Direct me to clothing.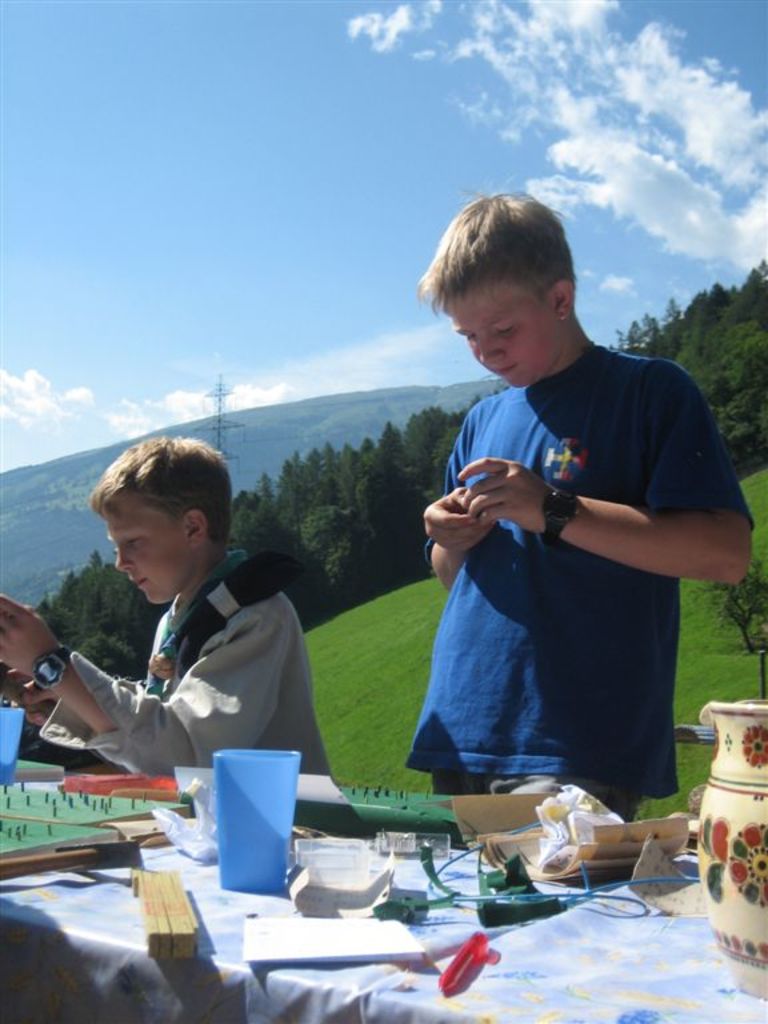
Direction: BBox(401, 325, 731, 828).
